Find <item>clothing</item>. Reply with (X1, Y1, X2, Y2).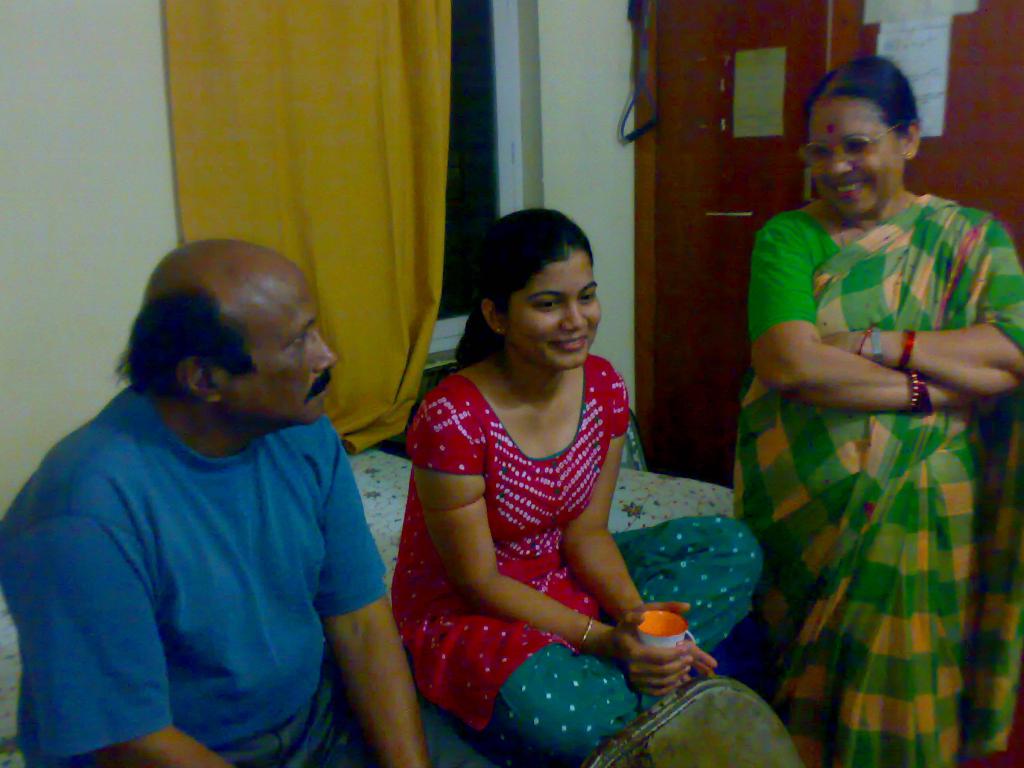
(388, 369, 771, 760).
